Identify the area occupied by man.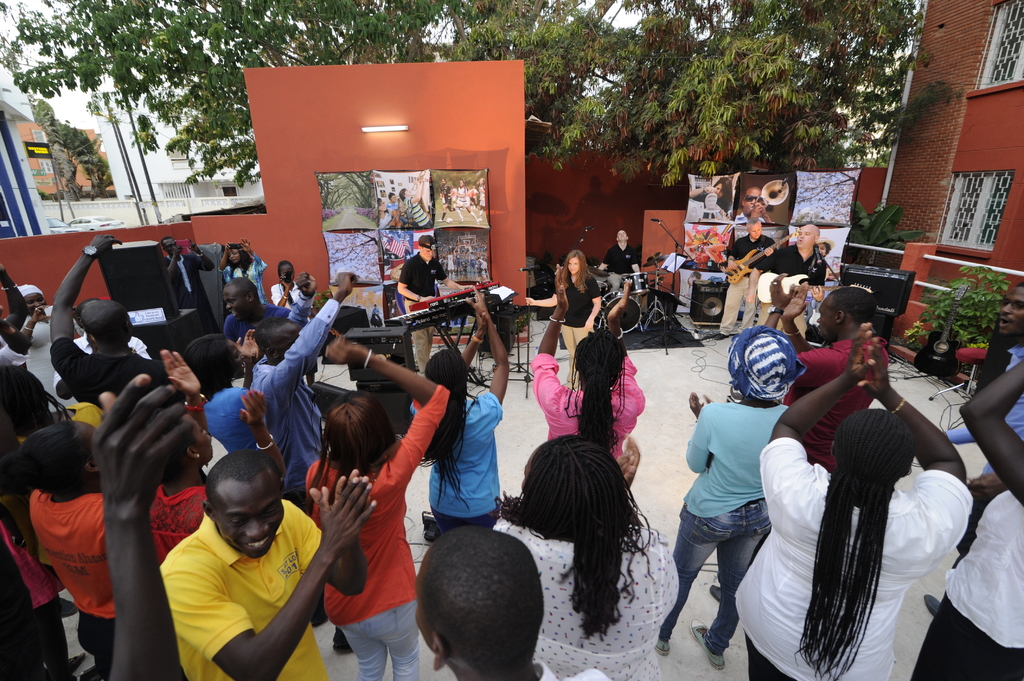
Area: BBox(51, 230, 181, 405).
